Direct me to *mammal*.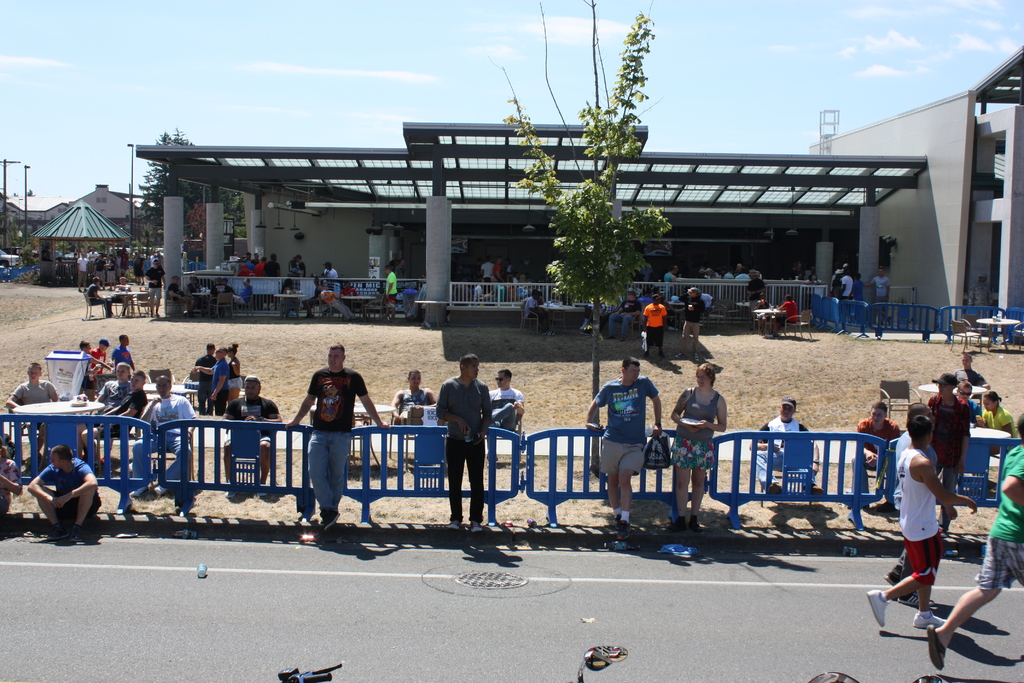
Direction: box(255, 257, 272, 279).
